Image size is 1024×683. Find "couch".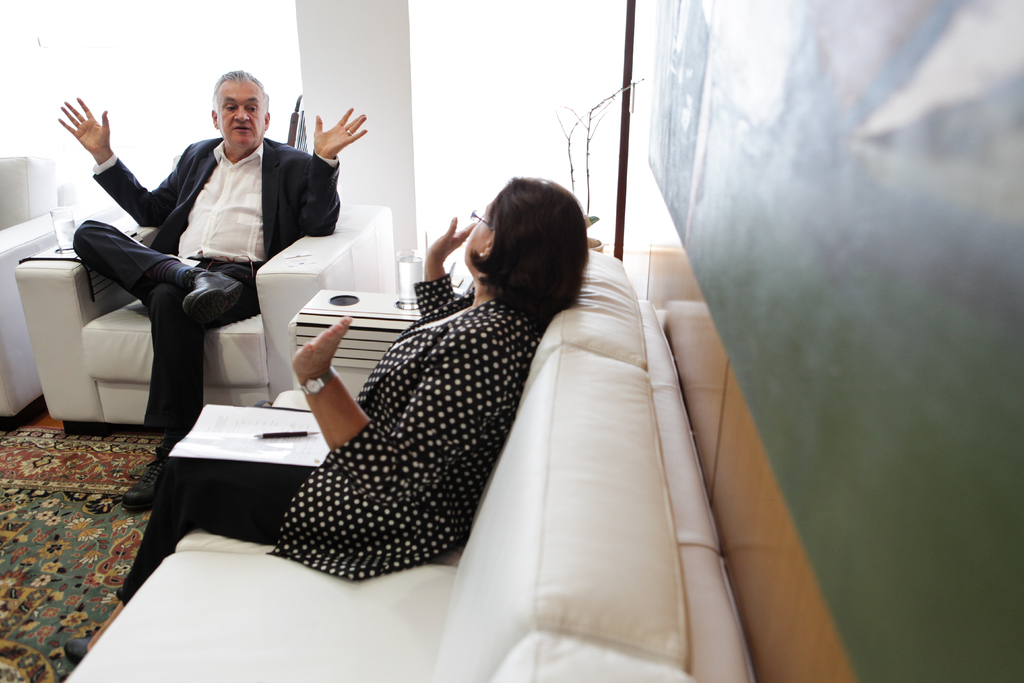
(0,154,57,425).
